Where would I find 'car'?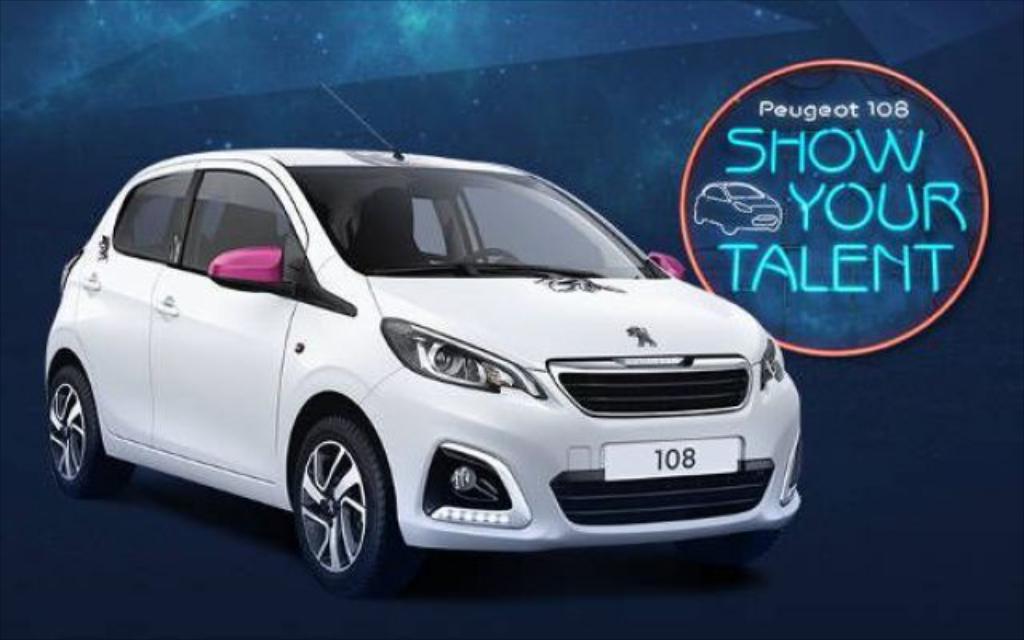
At [left=42, top=80, right=805, bottom=592].
